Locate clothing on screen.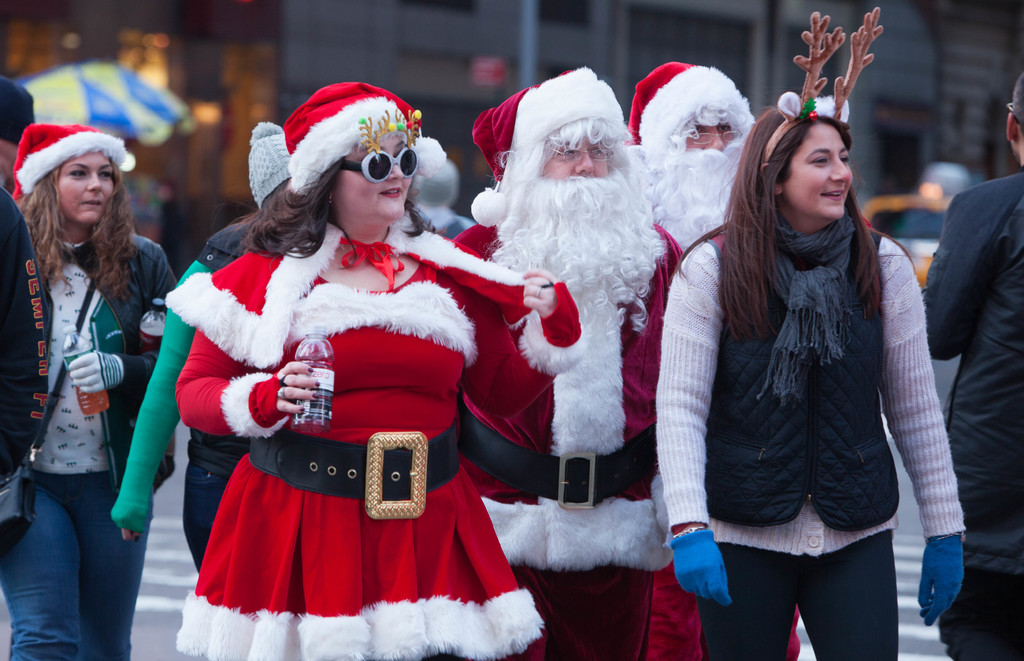
On screen at [x1=424, y1=192, x2=667, y2=655].
